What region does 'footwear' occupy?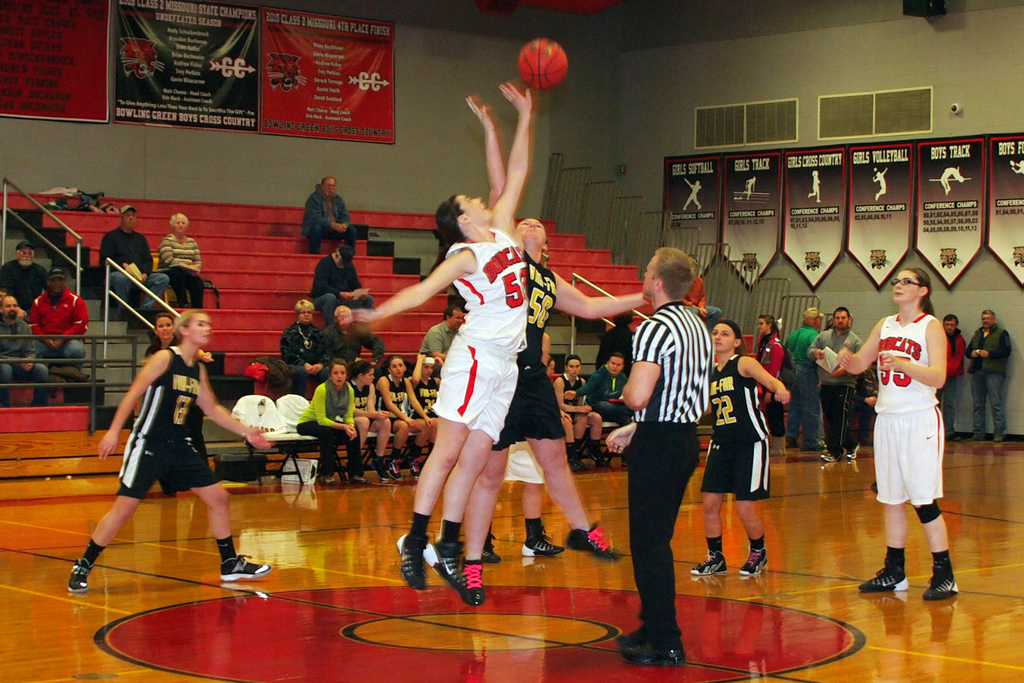
<bbox>577, 453, 589, 470</bbox>.
